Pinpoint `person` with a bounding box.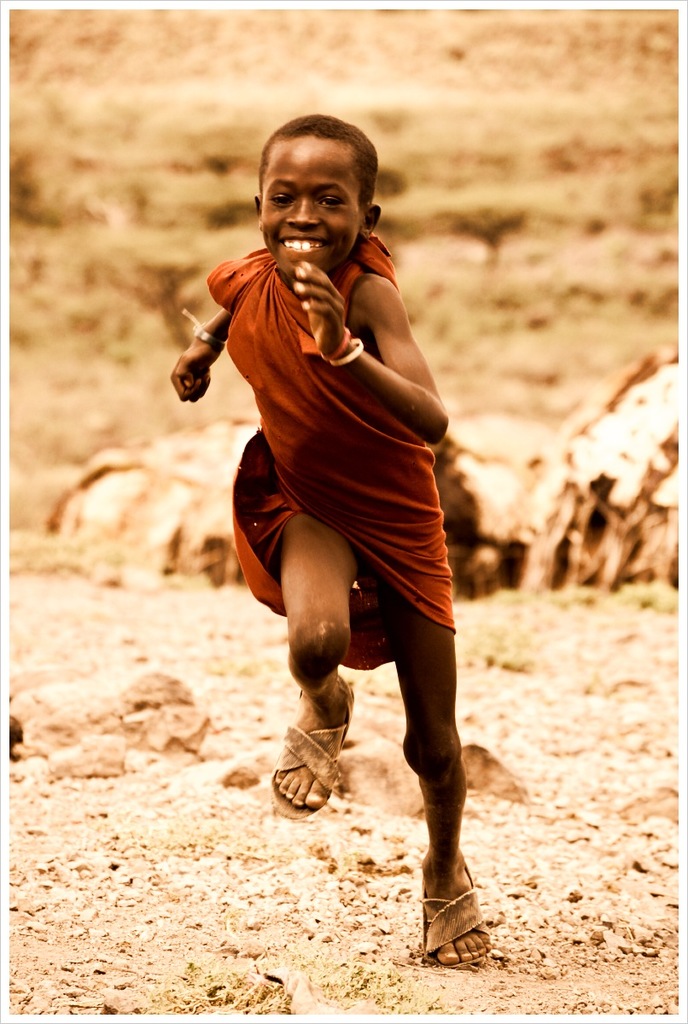
l=172, t=143, r=498, b=925.
